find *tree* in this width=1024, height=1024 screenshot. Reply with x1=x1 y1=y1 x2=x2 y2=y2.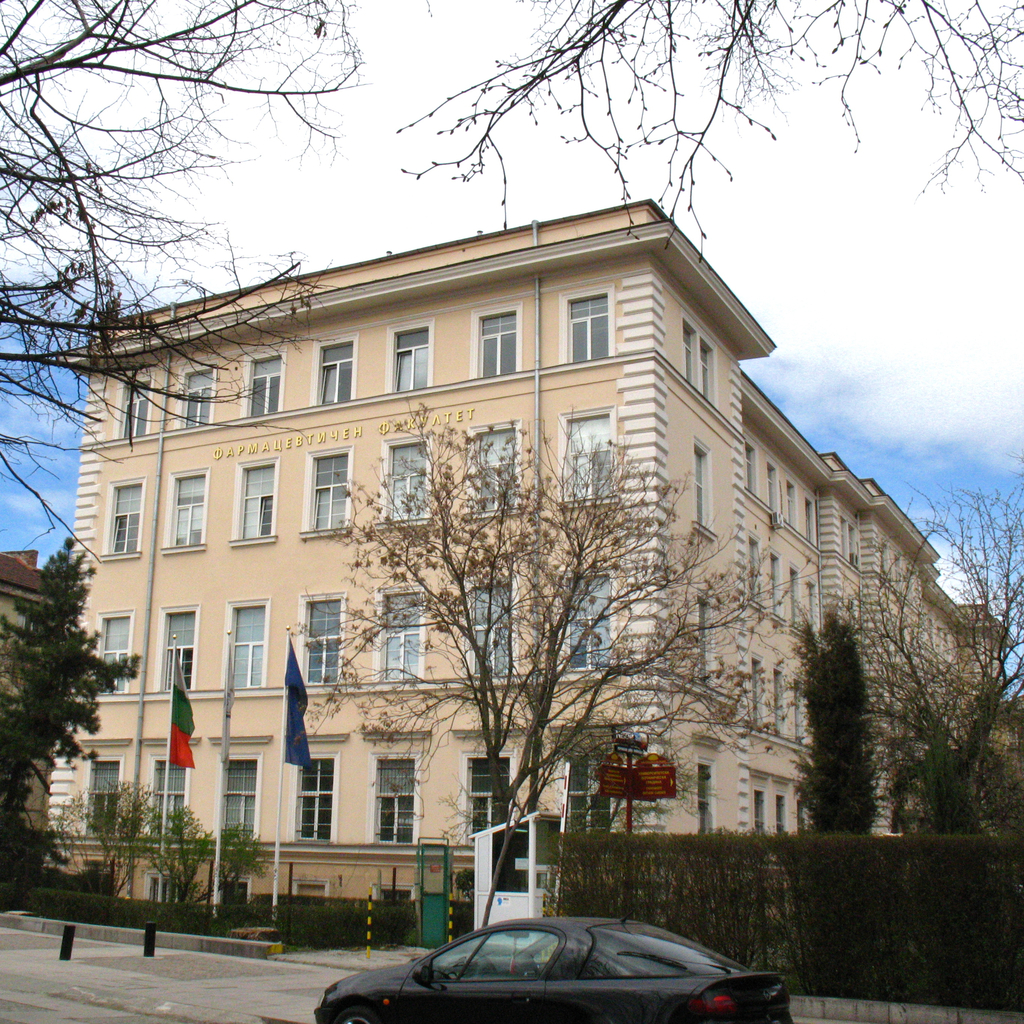
x1=788 y1=614 x2=882 y2=842.
